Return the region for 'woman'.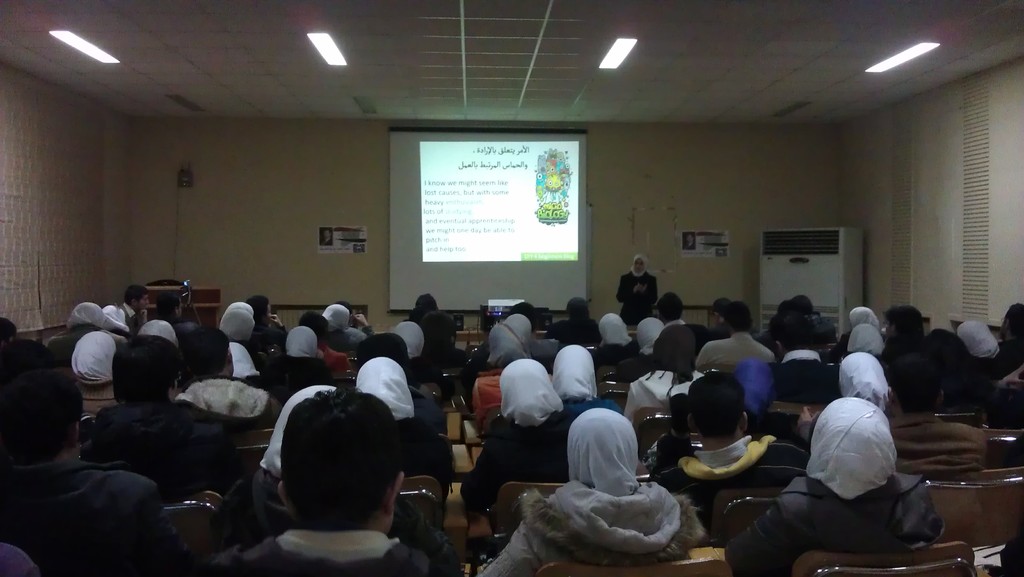
(620,322,706,431).
